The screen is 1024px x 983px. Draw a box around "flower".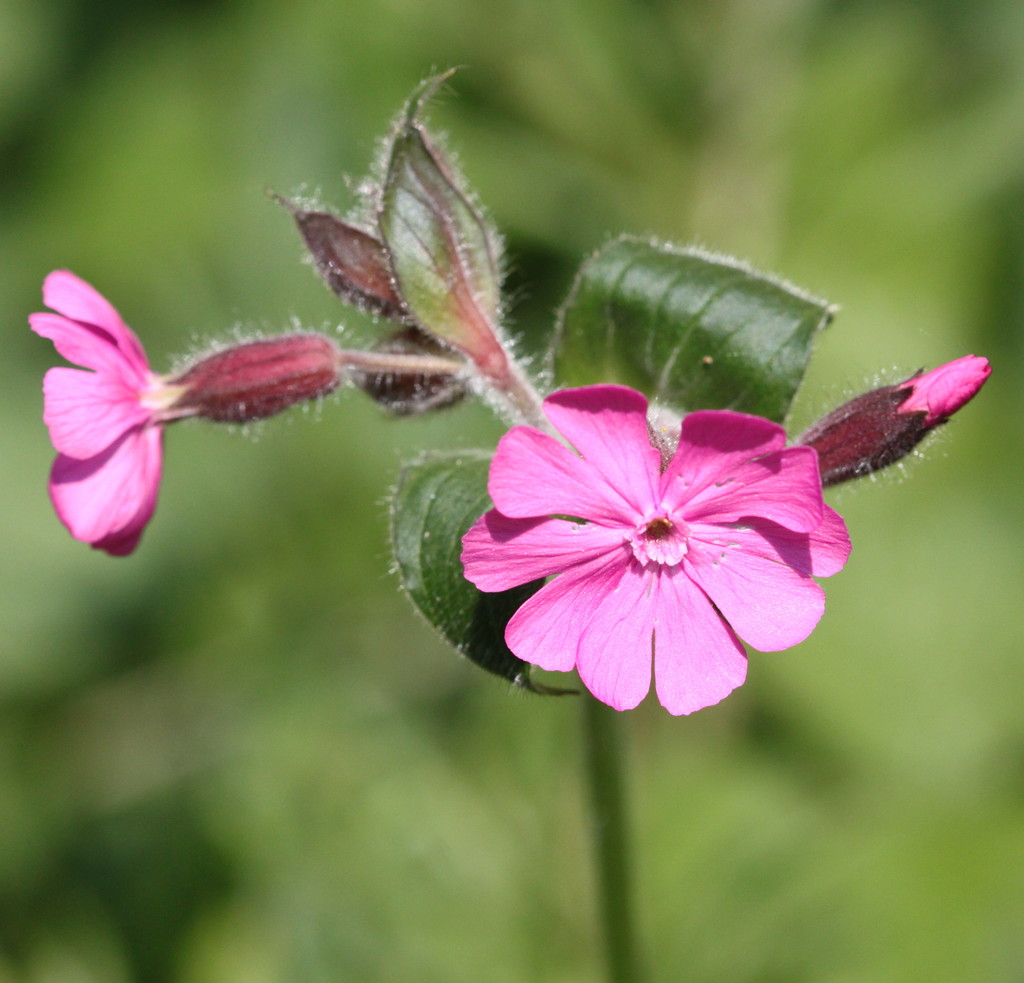
left=452, top=371, right=883, bottom=714.
